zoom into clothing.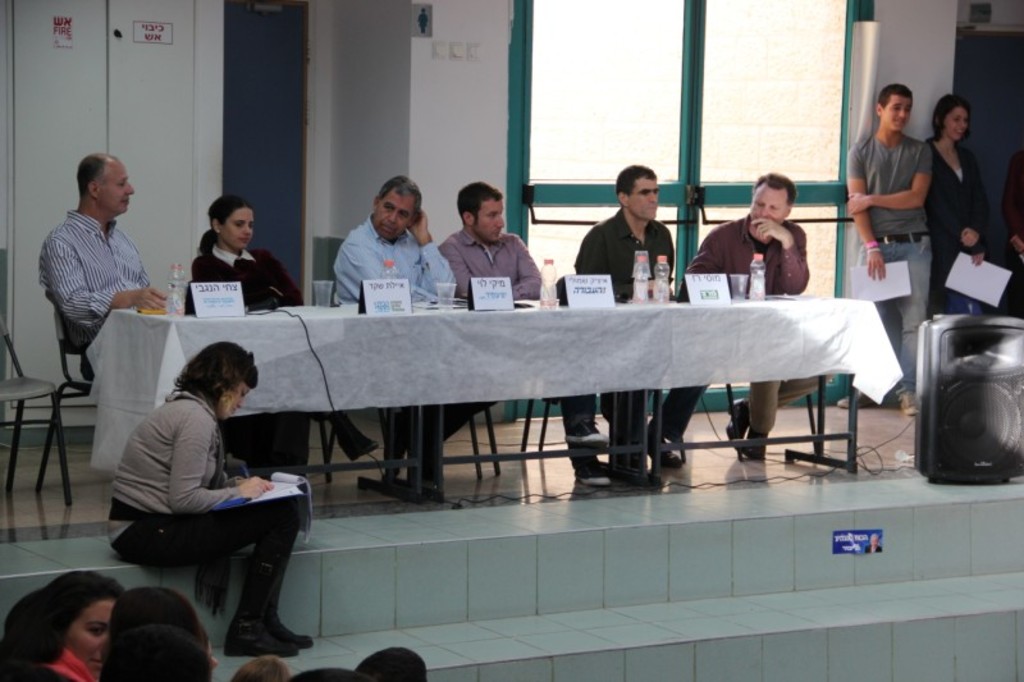
Zoom target: bbox(927, 141, 998, 311).
